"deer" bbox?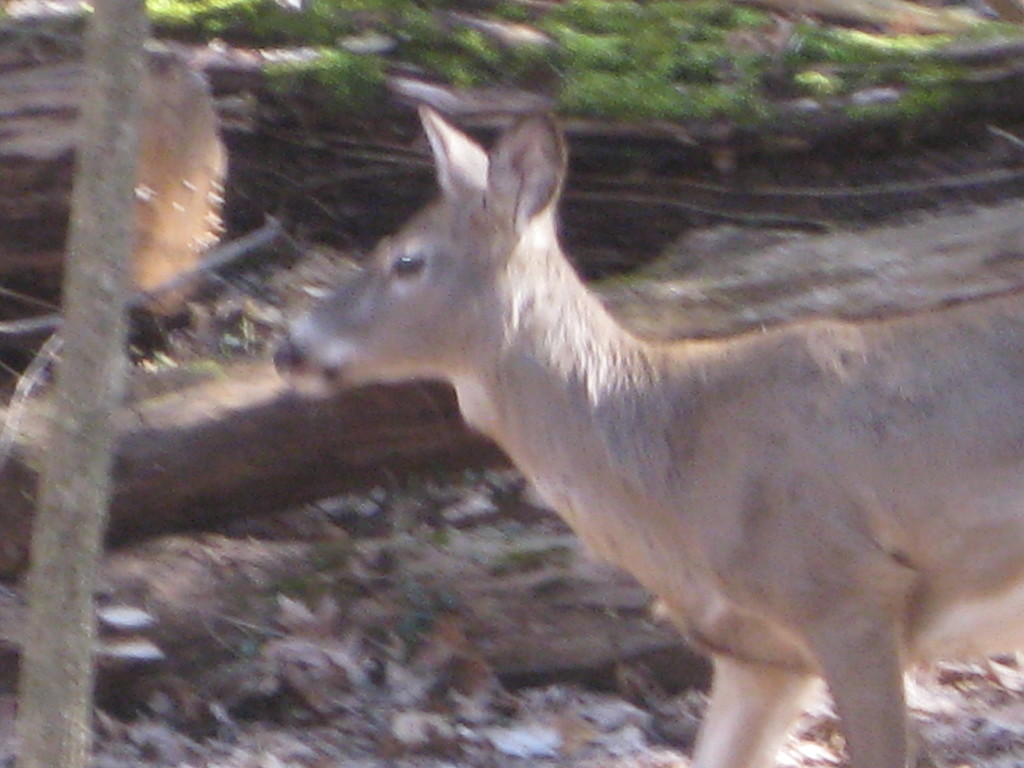
x1=274 y1=104 x2=1023 y2=767
